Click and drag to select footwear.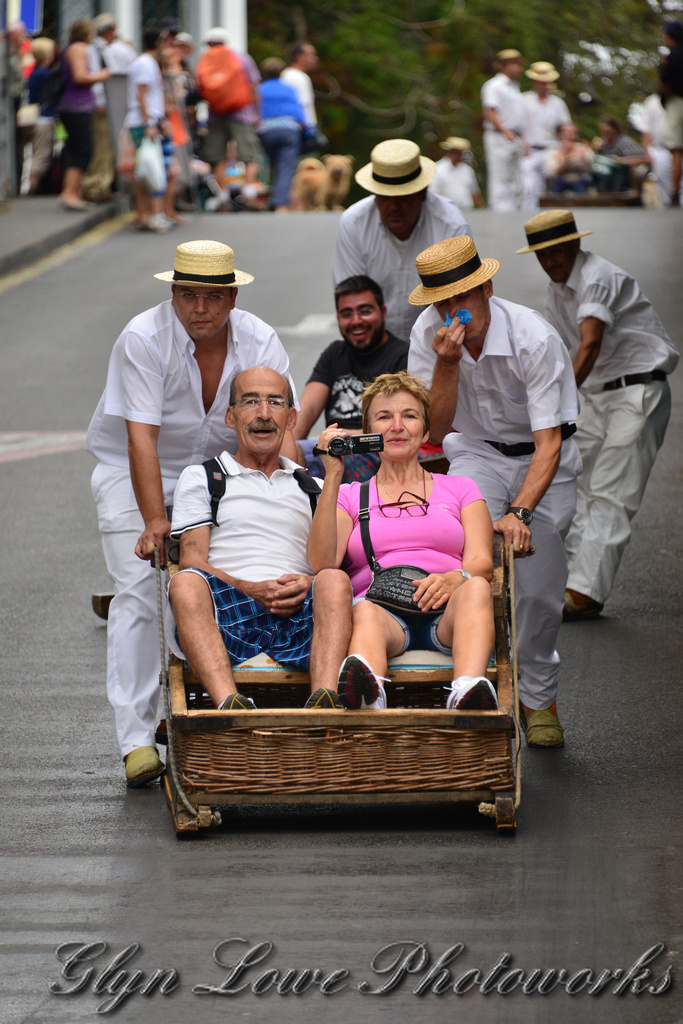
Selection: <box>334,648,398,715</box>.
